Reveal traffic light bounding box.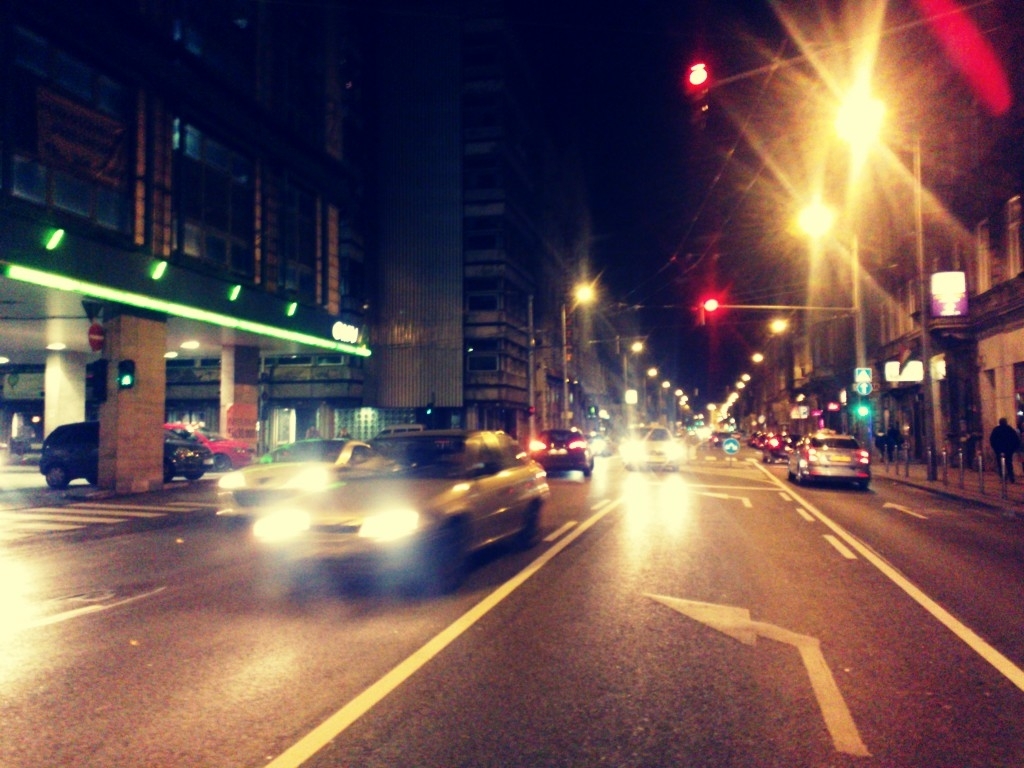
Revealed: box=[703, 295, 719, 314].
